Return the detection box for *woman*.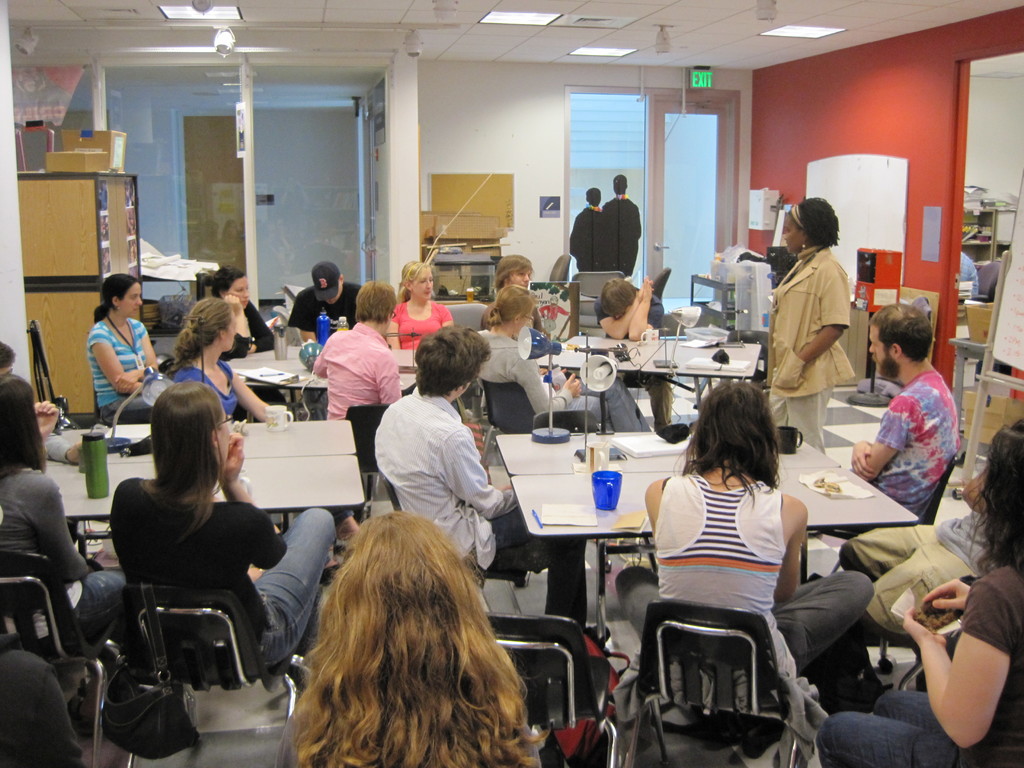
211:265:289:405.
